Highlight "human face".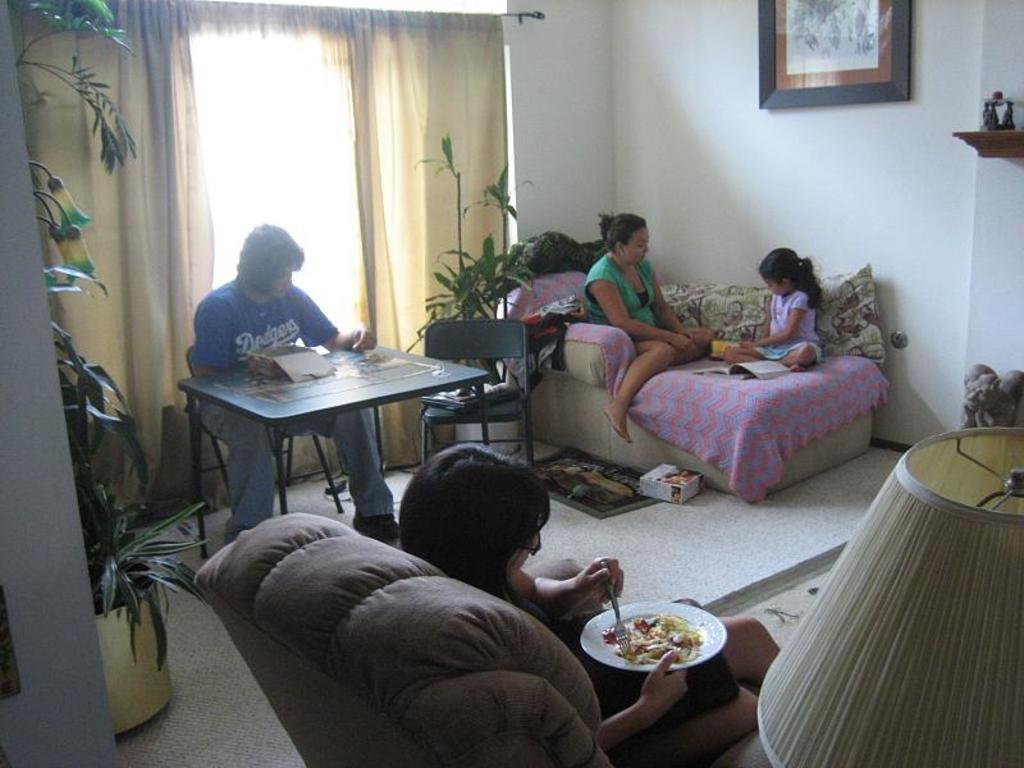
Highlighted region: left=765, top=280, right=794, bottom=297.
